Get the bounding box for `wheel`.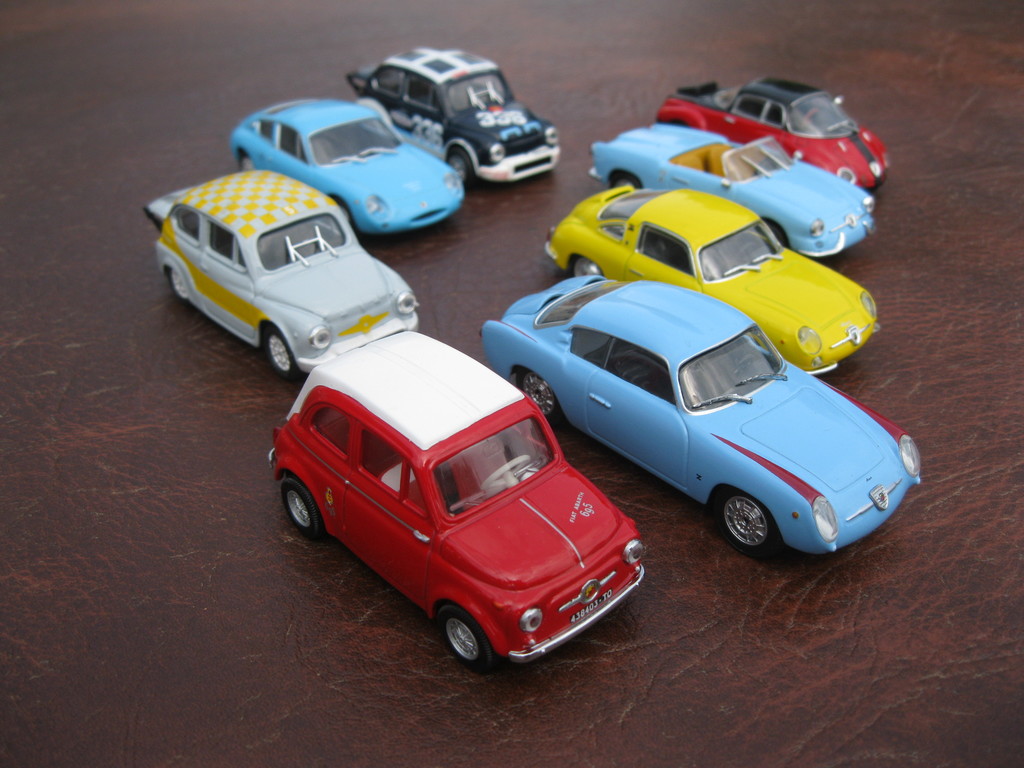
bbox=(511, 371, 561, 428).
